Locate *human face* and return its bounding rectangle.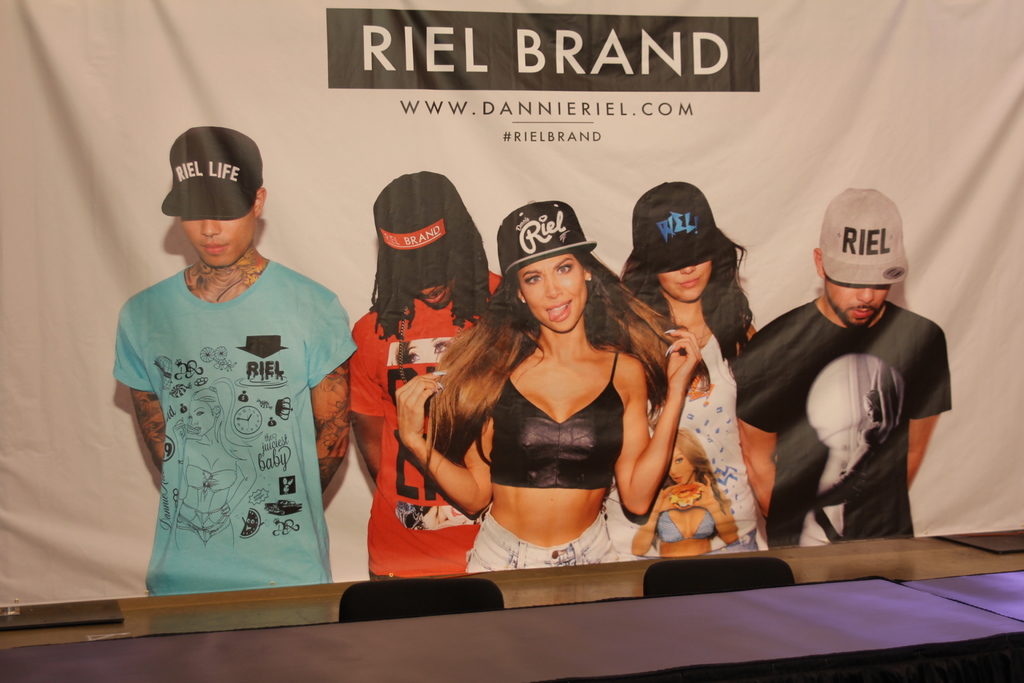
box=[650, 255, 714, 300].
